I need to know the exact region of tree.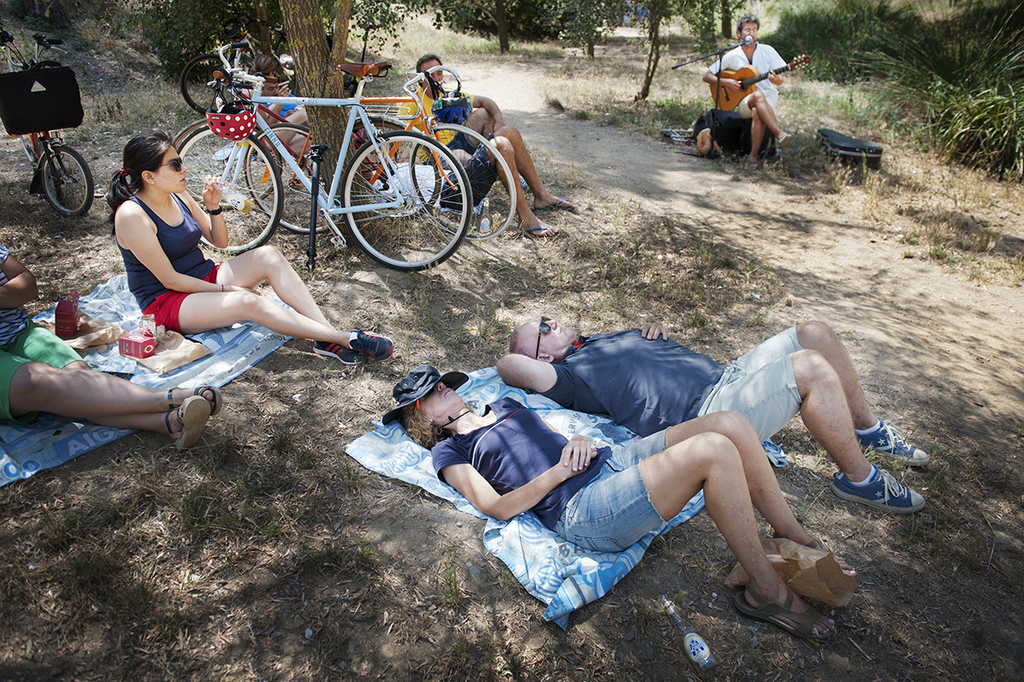
Region: locate(146, 0, 402, 251).
